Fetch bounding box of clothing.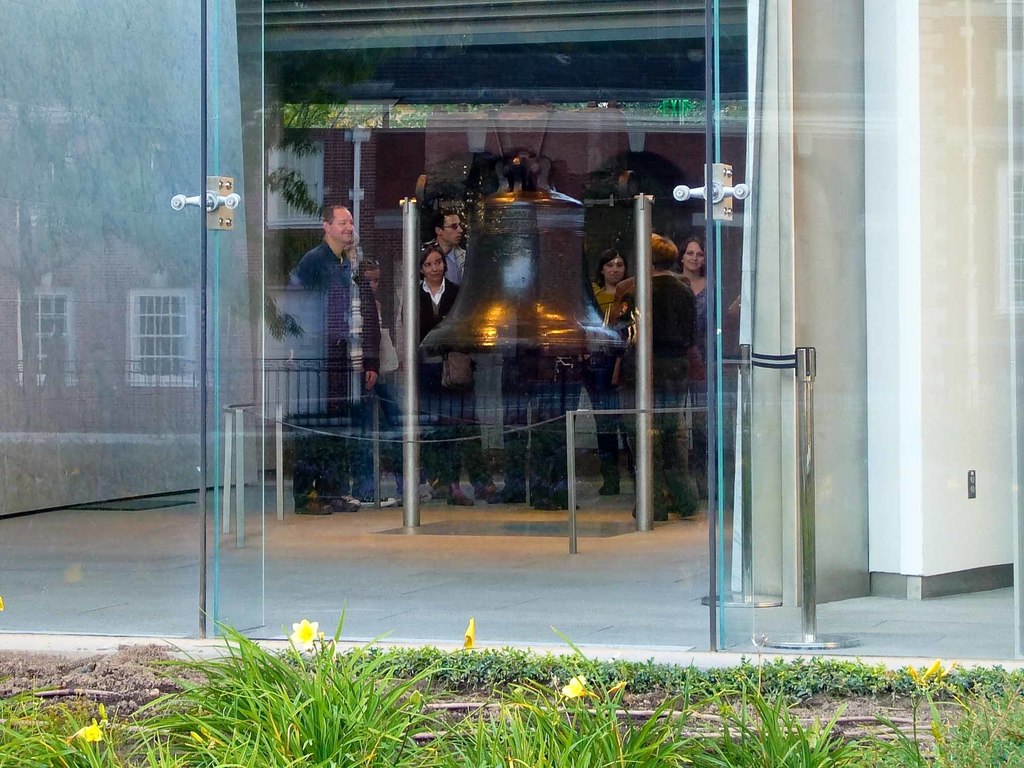
Bbox: detection(612, 265, 698, 523).
